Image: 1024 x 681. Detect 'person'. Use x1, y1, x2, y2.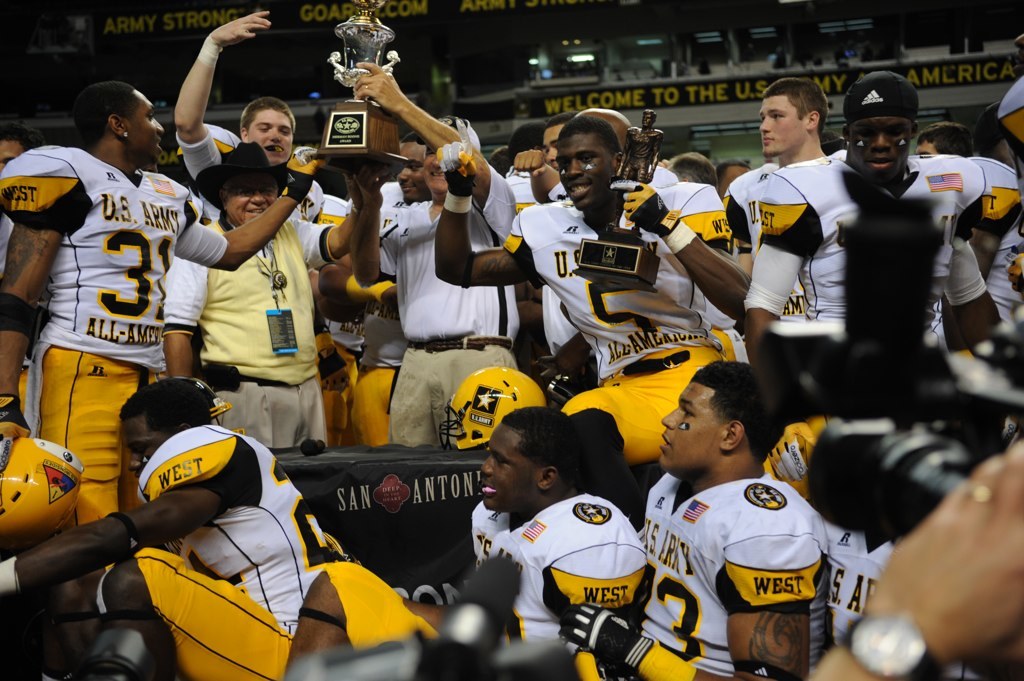
320, 55, 487, 439.
